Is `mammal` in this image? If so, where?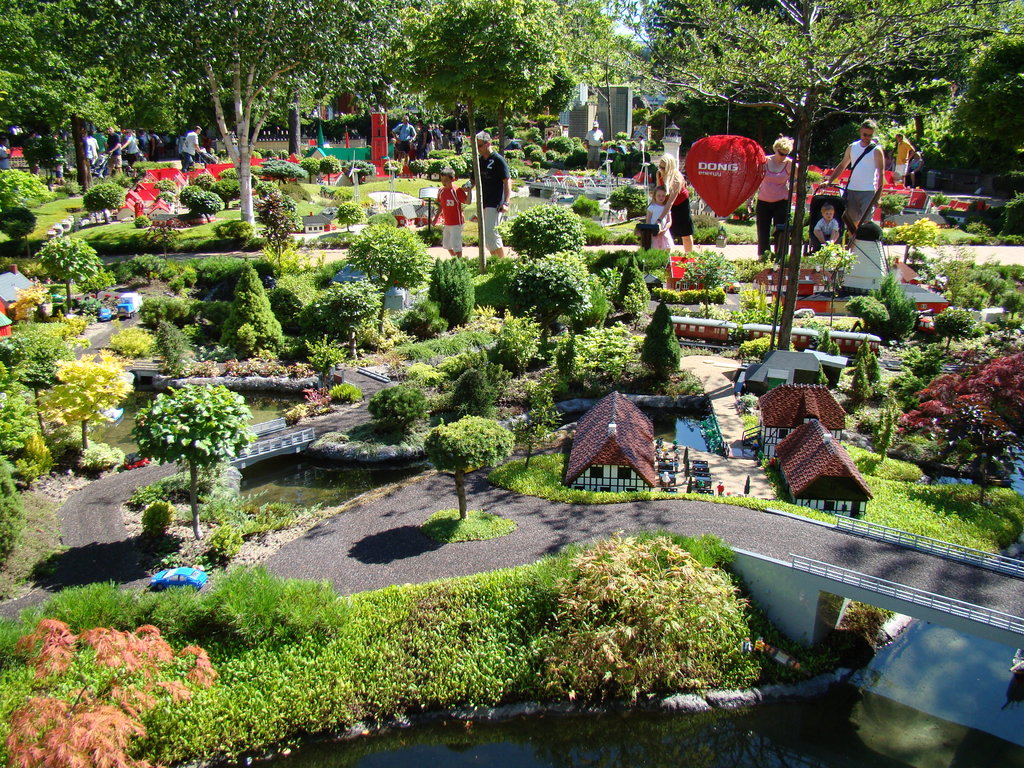
Yes, at bbox(0, 137, 10, 169).
